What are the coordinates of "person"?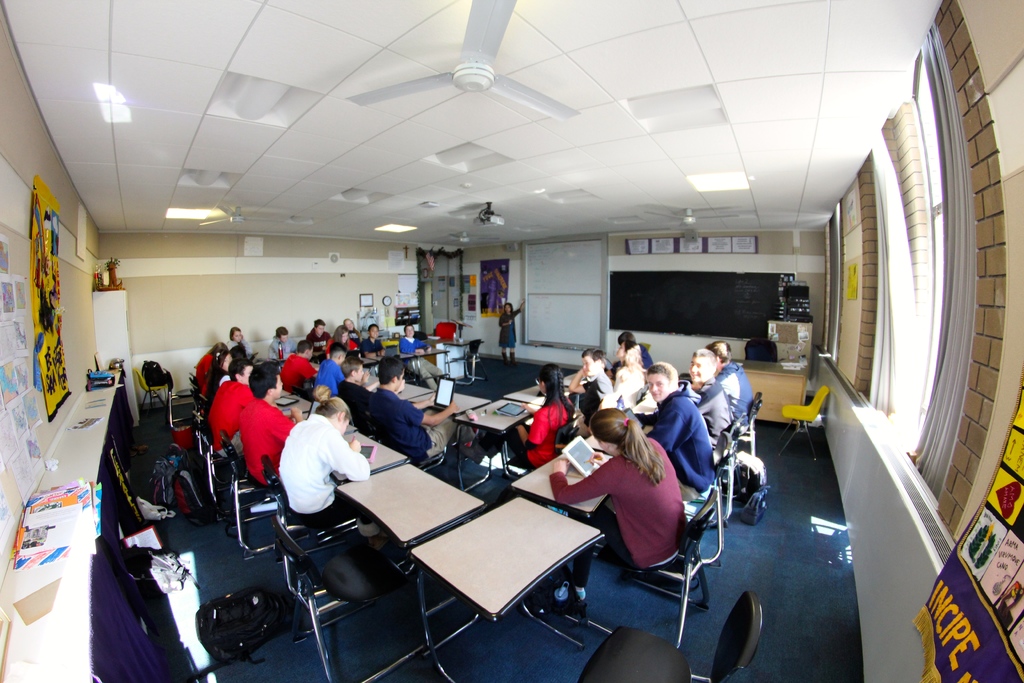
<box>225,327,252,356</box>.
